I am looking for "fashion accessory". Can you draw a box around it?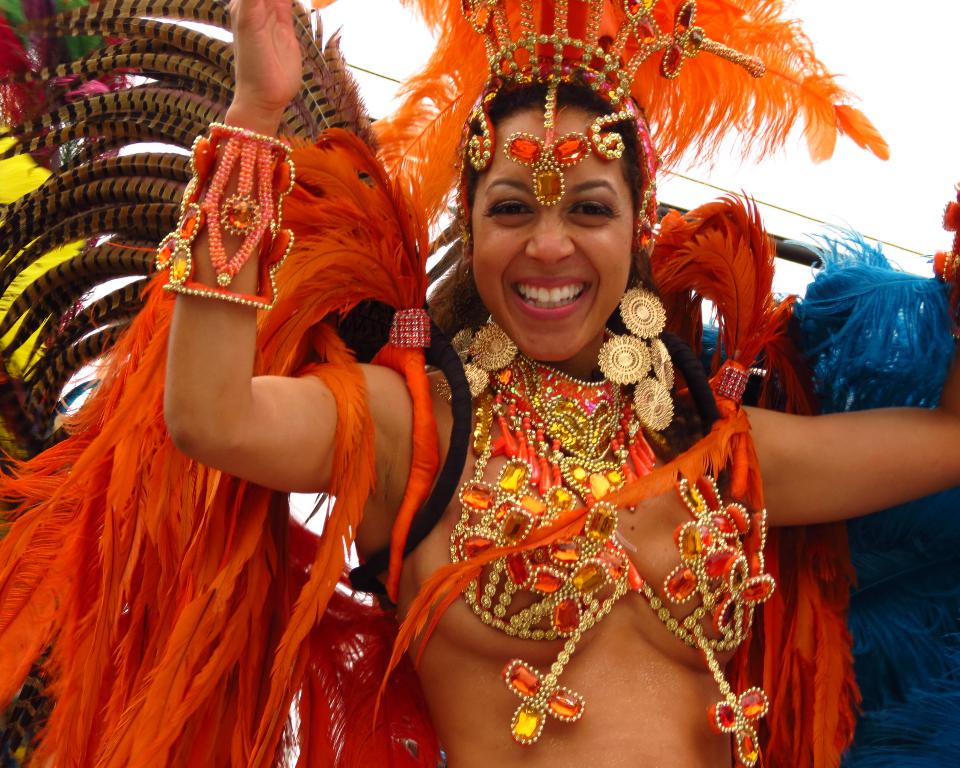
Sure, the bounding box is (left=448, top=311, right=523, bottom=403).
